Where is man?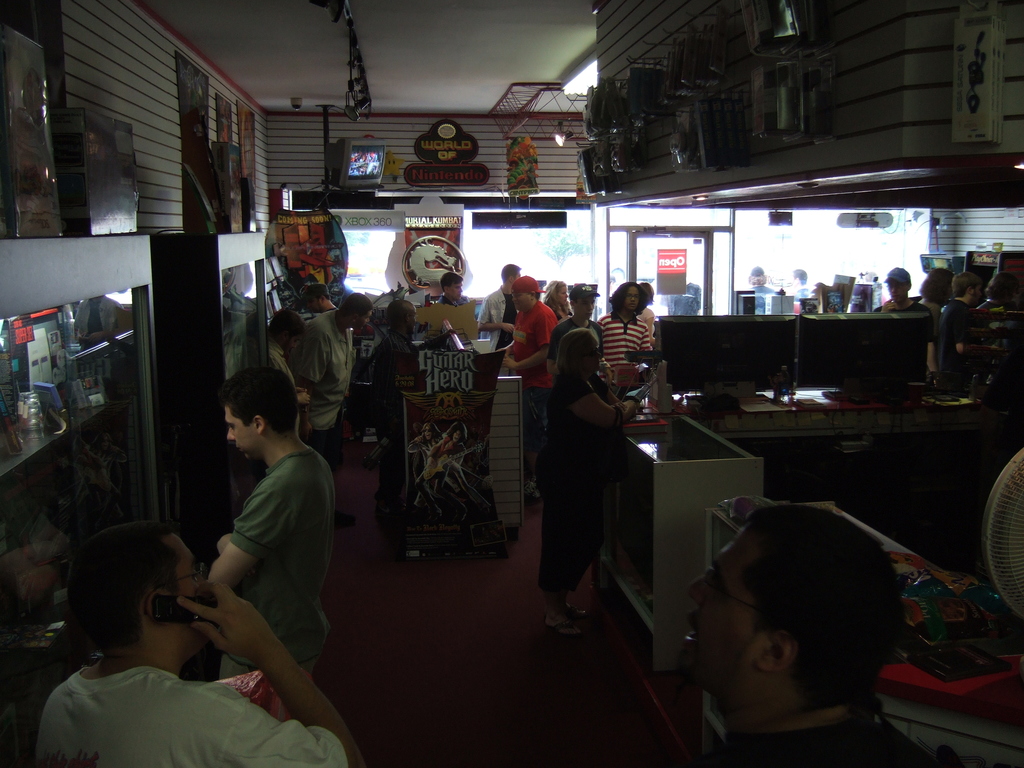
(680, 506, 941, 767).
